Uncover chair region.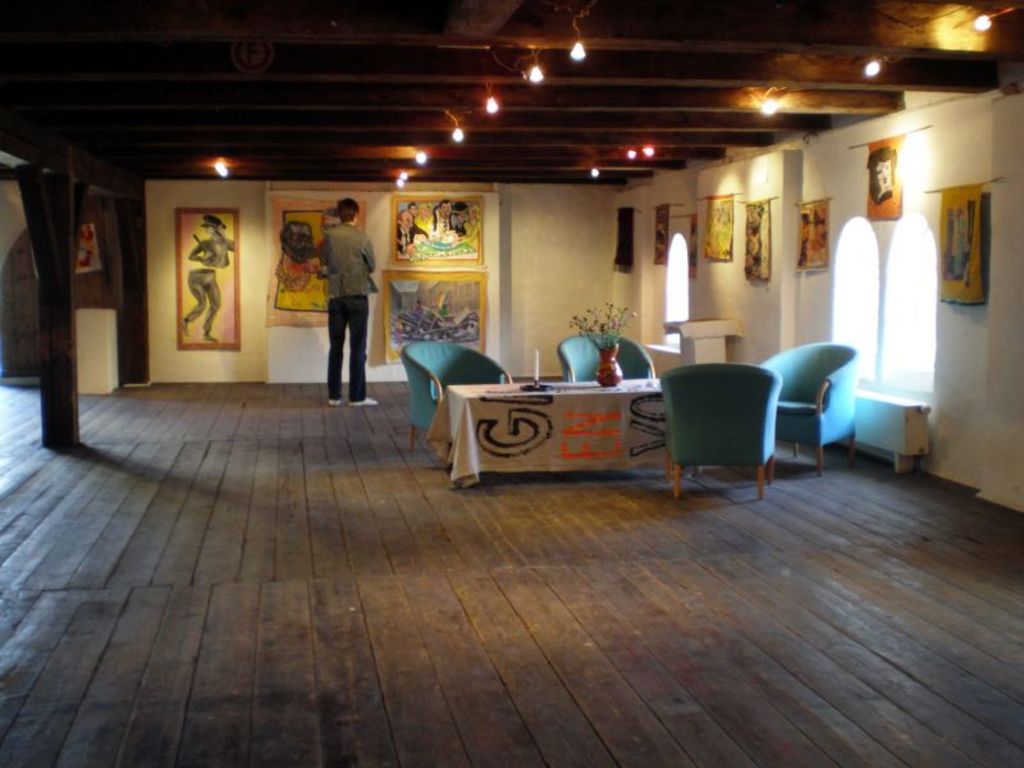
Uncovered: 558 330 664 375.
